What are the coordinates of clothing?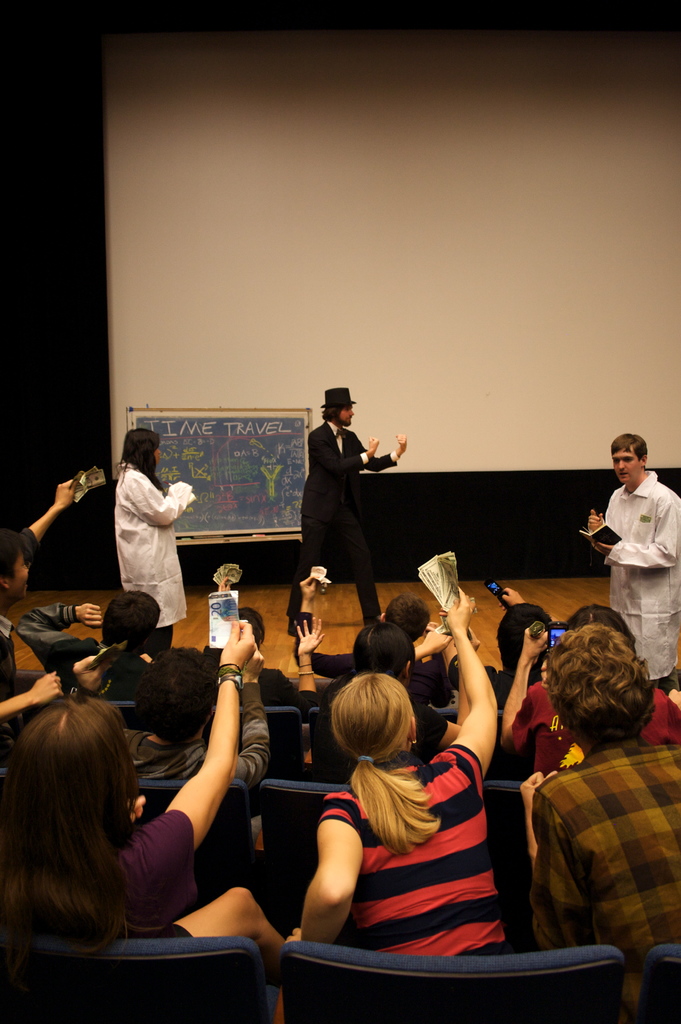
(10,593,148,698).
